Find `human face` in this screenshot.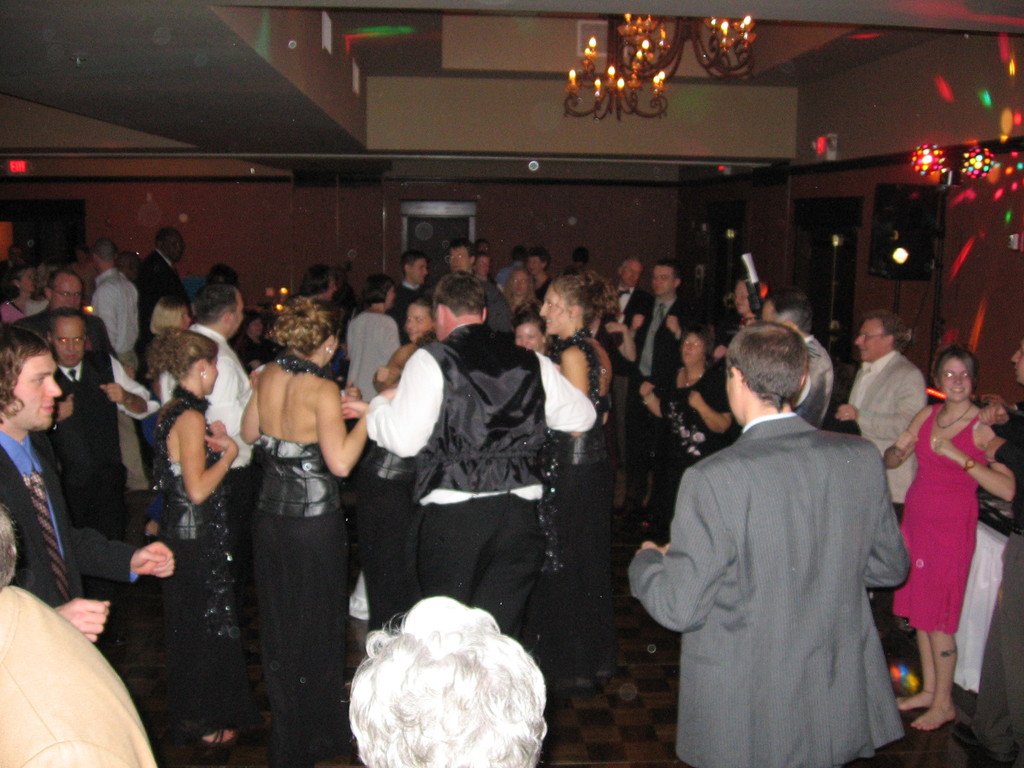
The bounding box for `human face` is pyautogui.locateOnScreen(51, 275, 80, 310).
